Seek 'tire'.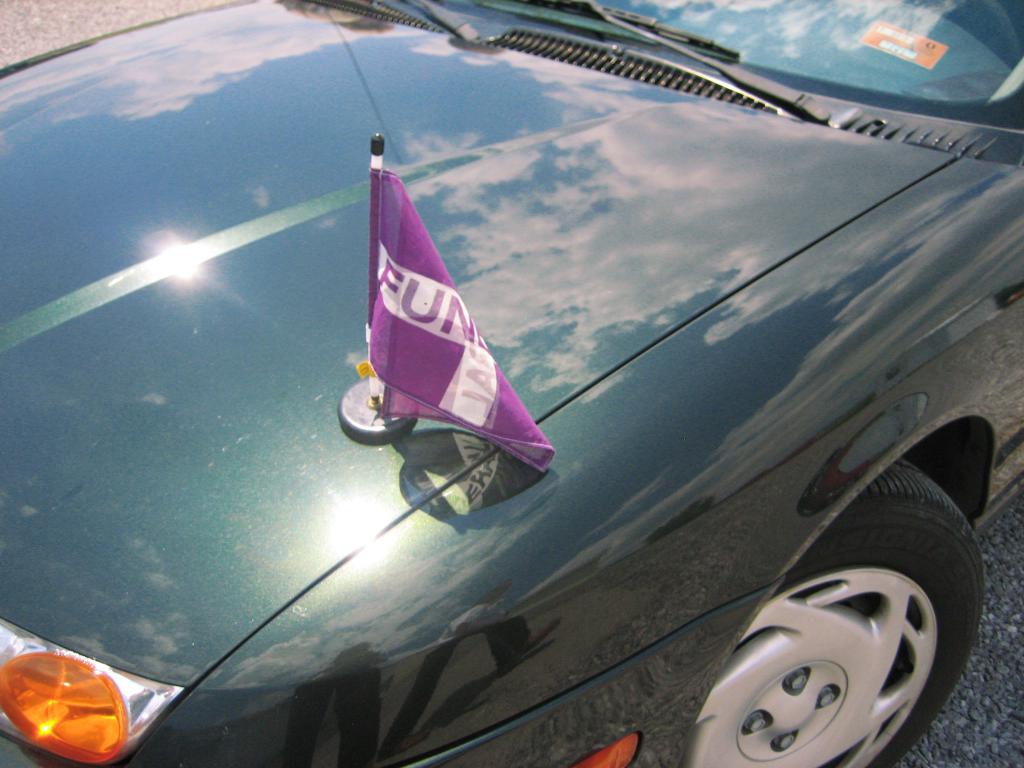
BBox(716, 476, 980, 762).
